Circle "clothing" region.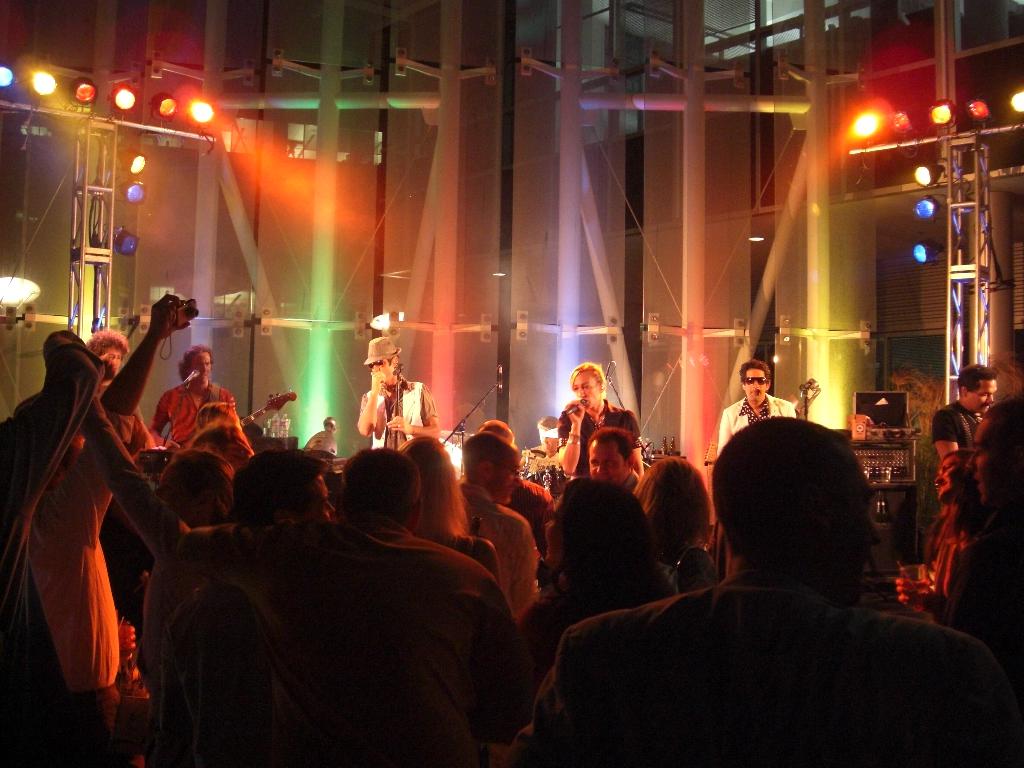
Region: {"x1": 90, "y1": 391, "x2": 146, "y2": 461}.
